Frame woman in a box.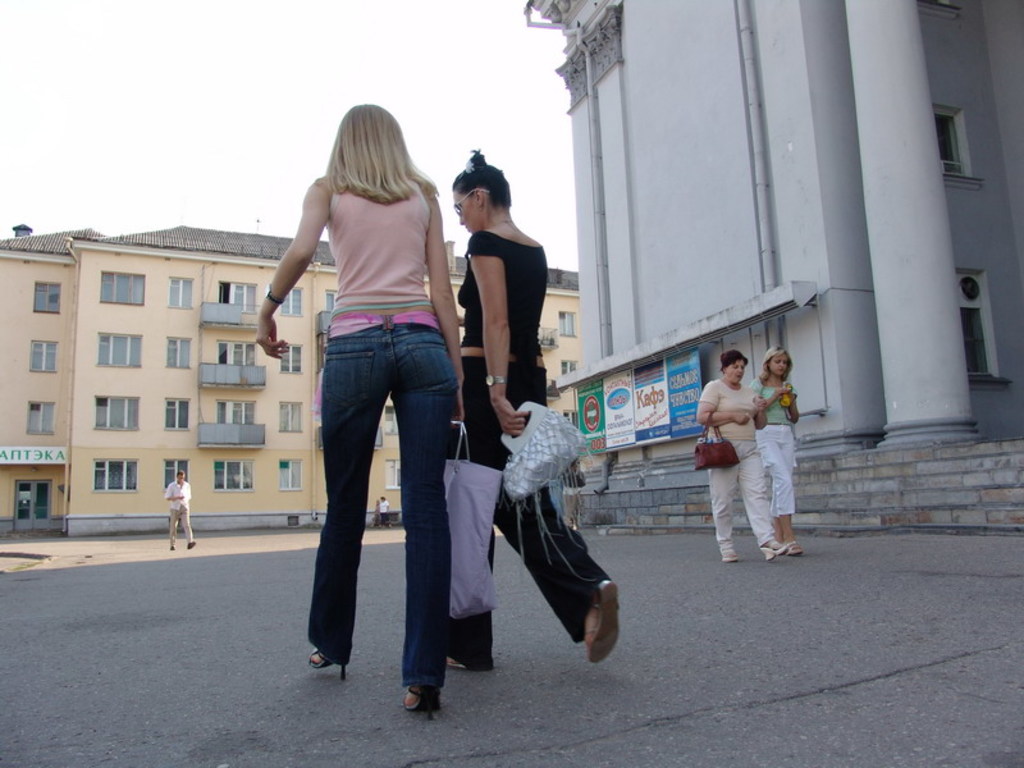
region(754, 344, 797, 557).
